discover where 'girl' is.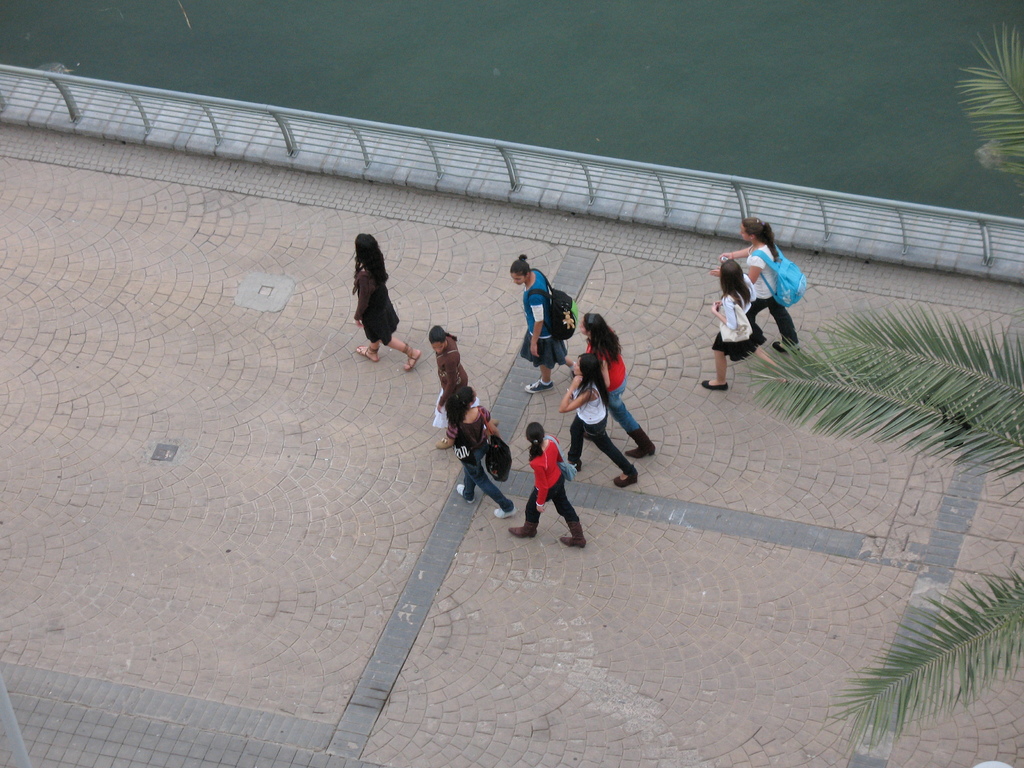
Discovered at {"left": 559, "top": 358, "right": 637, "bottom": 487}.
